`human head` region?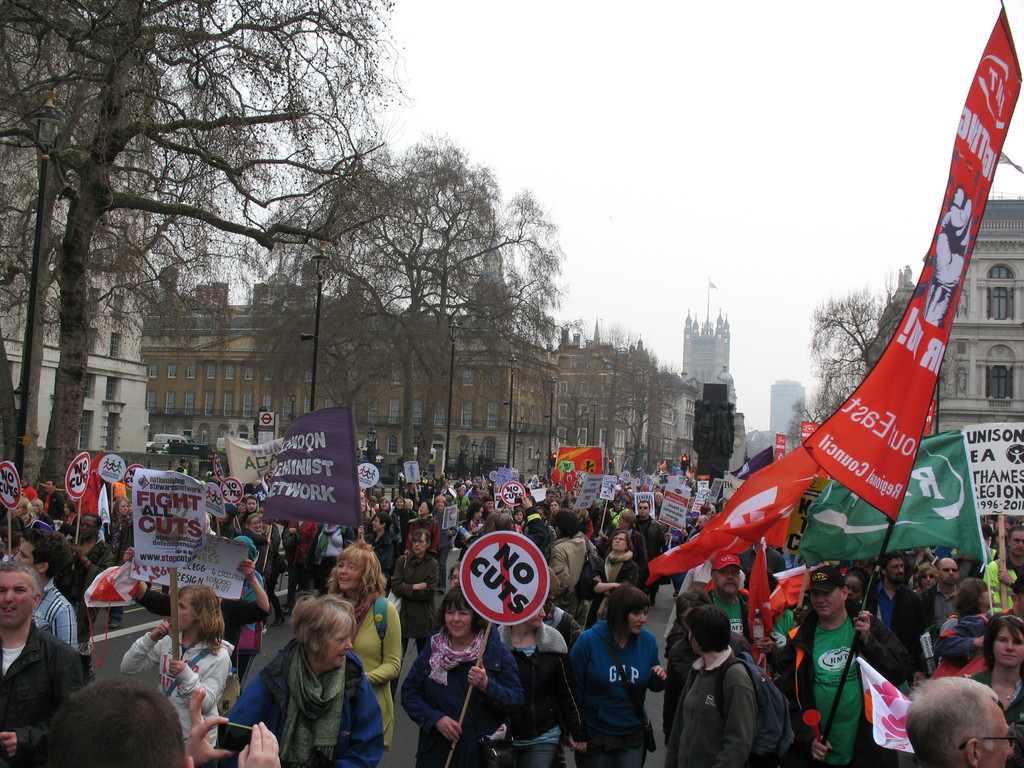
bbox(988, 611, 1023, 669)
